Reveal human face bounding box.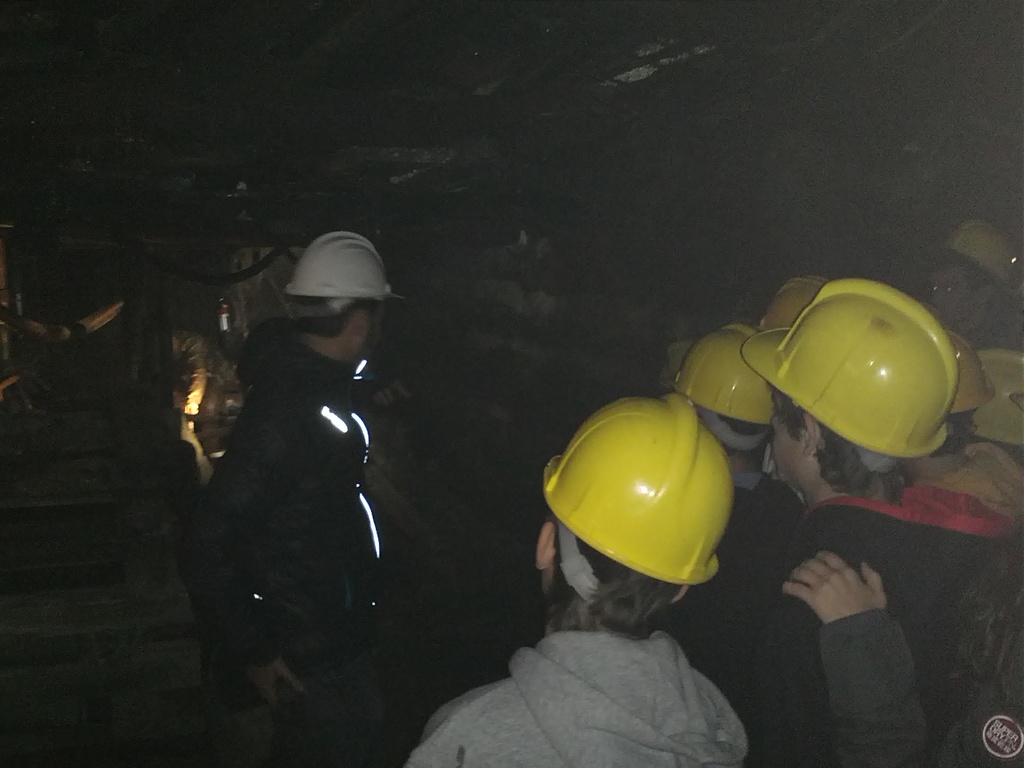
Revealed: (926,277,975,323).
